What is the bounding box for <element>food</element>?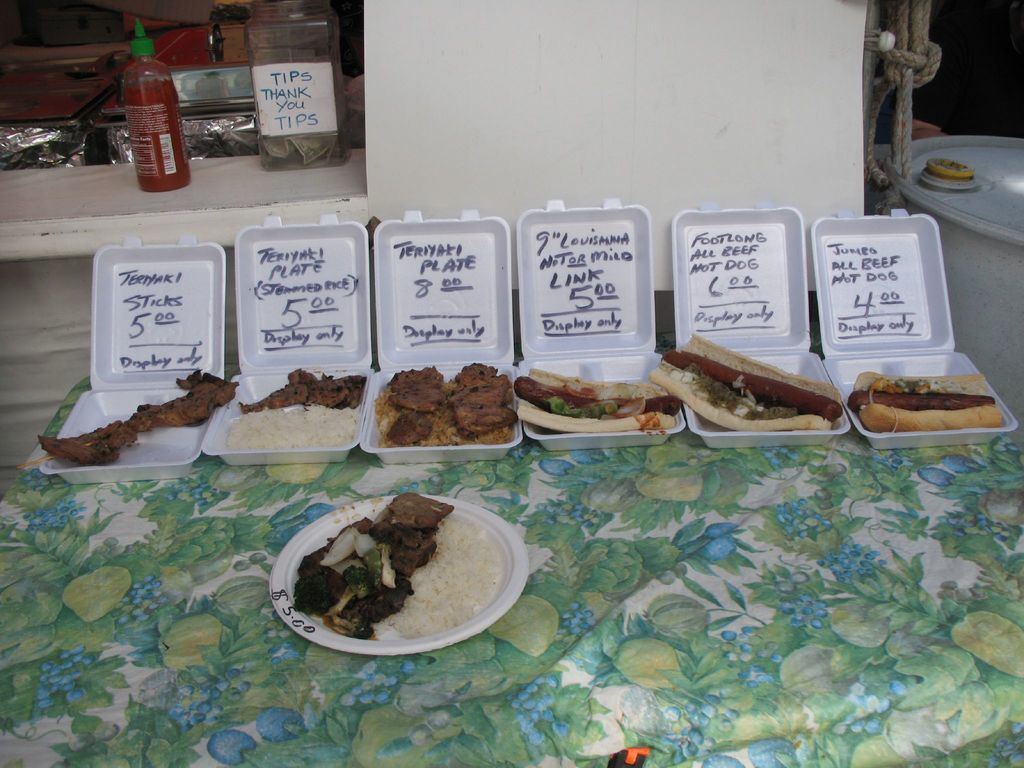
[37, 366, 241, 467].
